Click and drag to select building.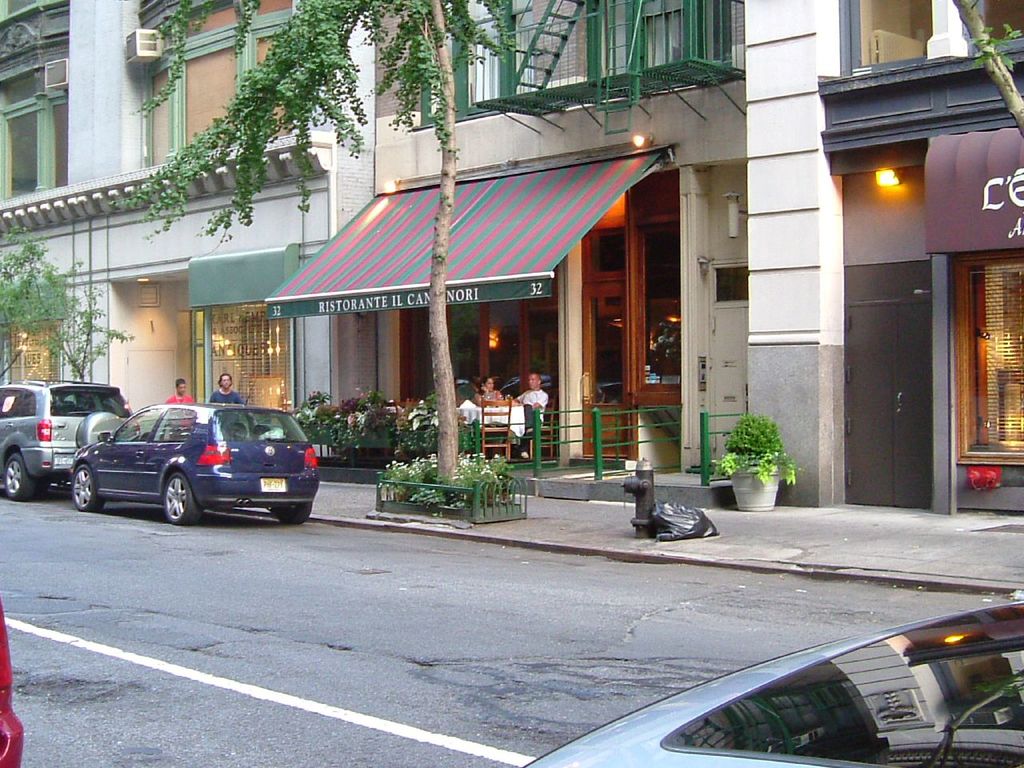
Selection: region(743, 0, 1023, 515).
